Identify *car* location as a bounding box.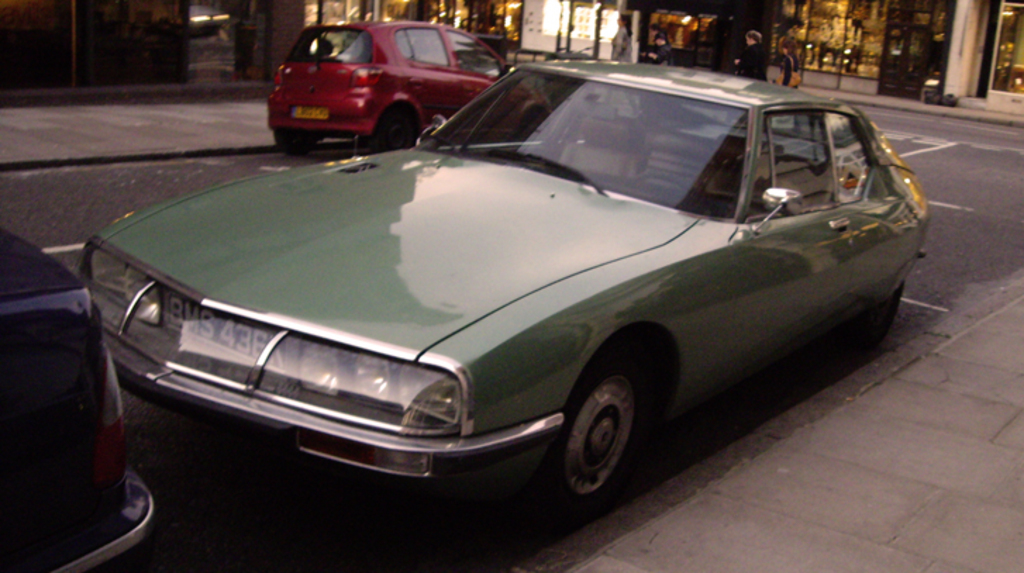
bbox=(259, 14, 554, 156).
